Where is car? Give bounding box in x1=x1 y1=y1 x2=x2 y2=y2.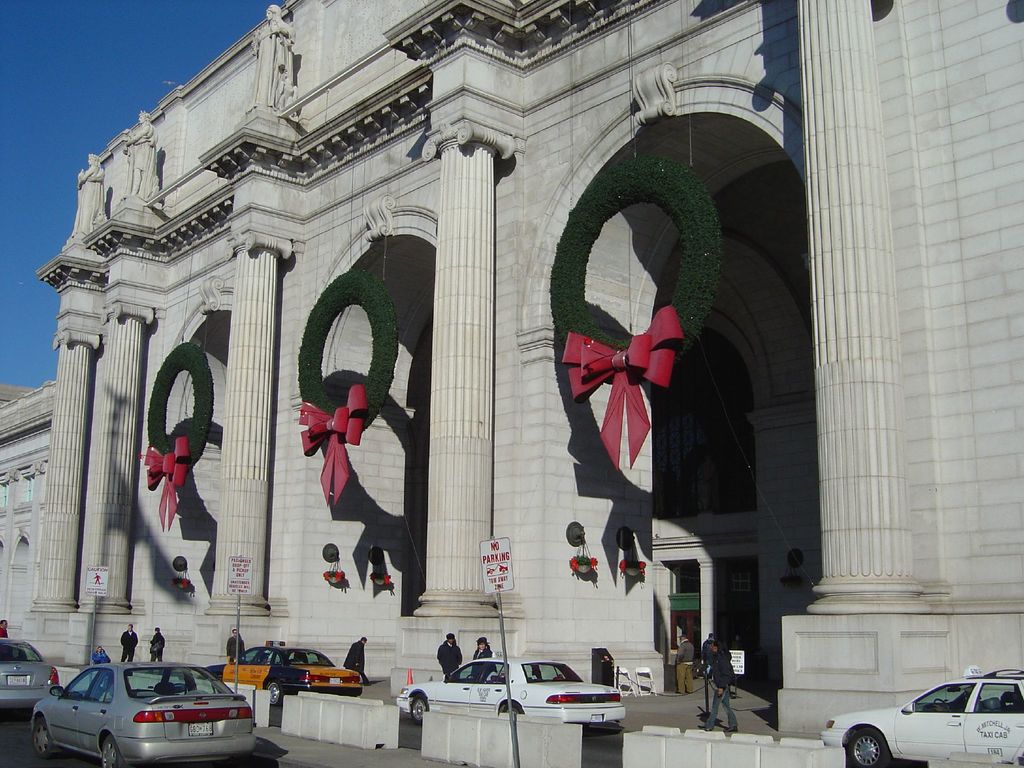
x1=215 y1=647 x2=360 y2=700.
